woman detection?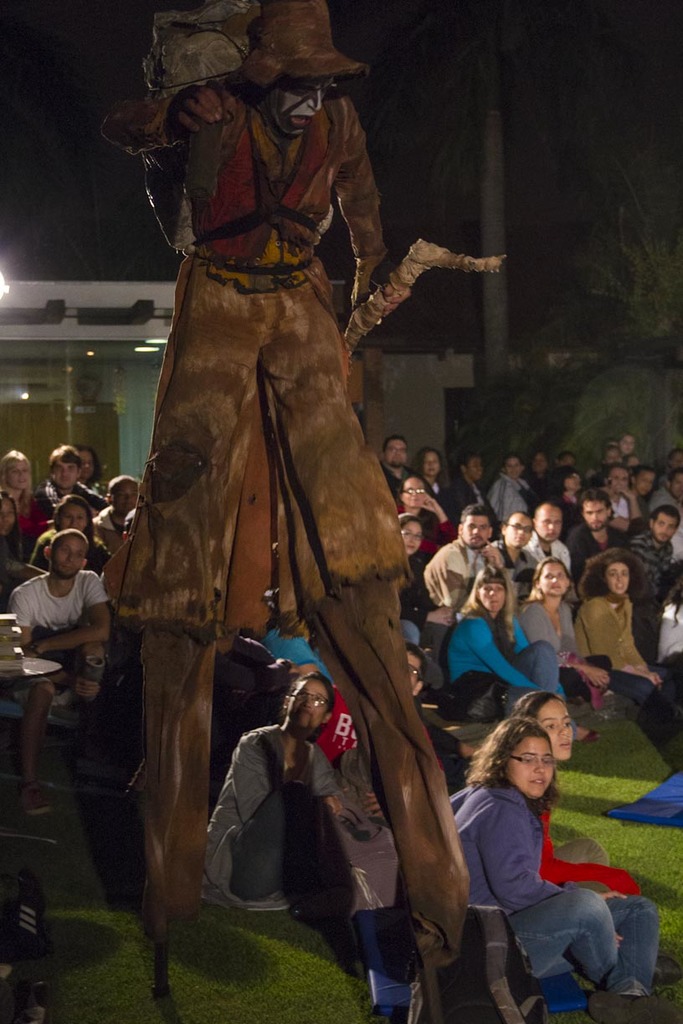
<bbox>577, 545, 674, 723</bbox>
